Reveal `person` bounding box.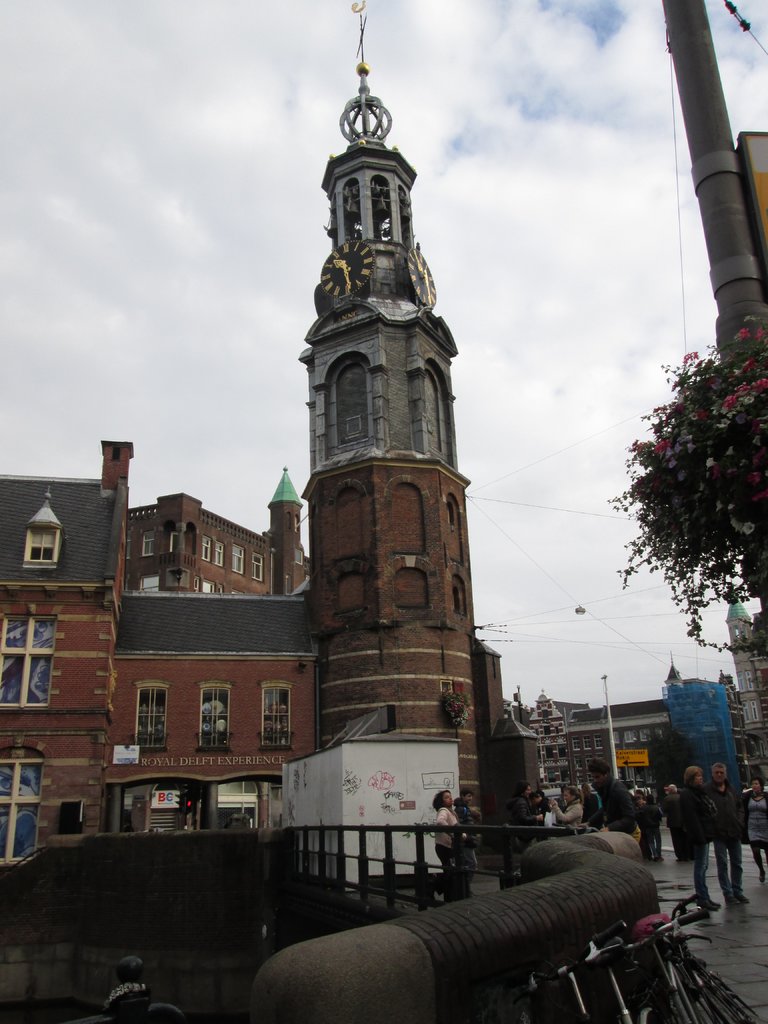
Revealed: <box>583,764,644,852</box>.
